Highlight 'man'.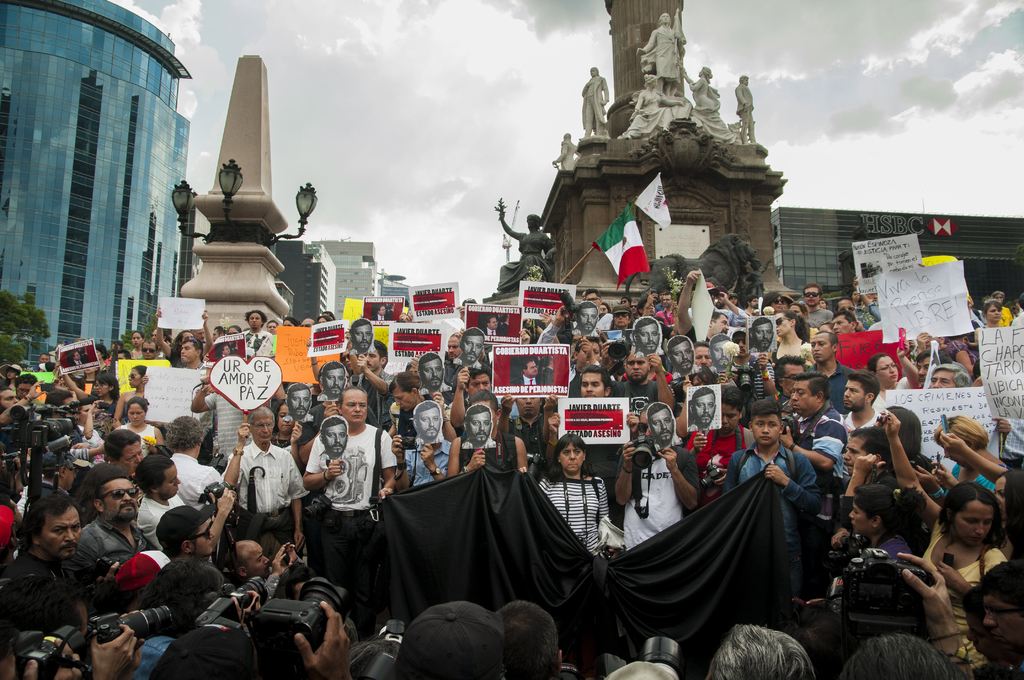
Highlighted region: x1=918 y1=353 x2=941 y2=386.
